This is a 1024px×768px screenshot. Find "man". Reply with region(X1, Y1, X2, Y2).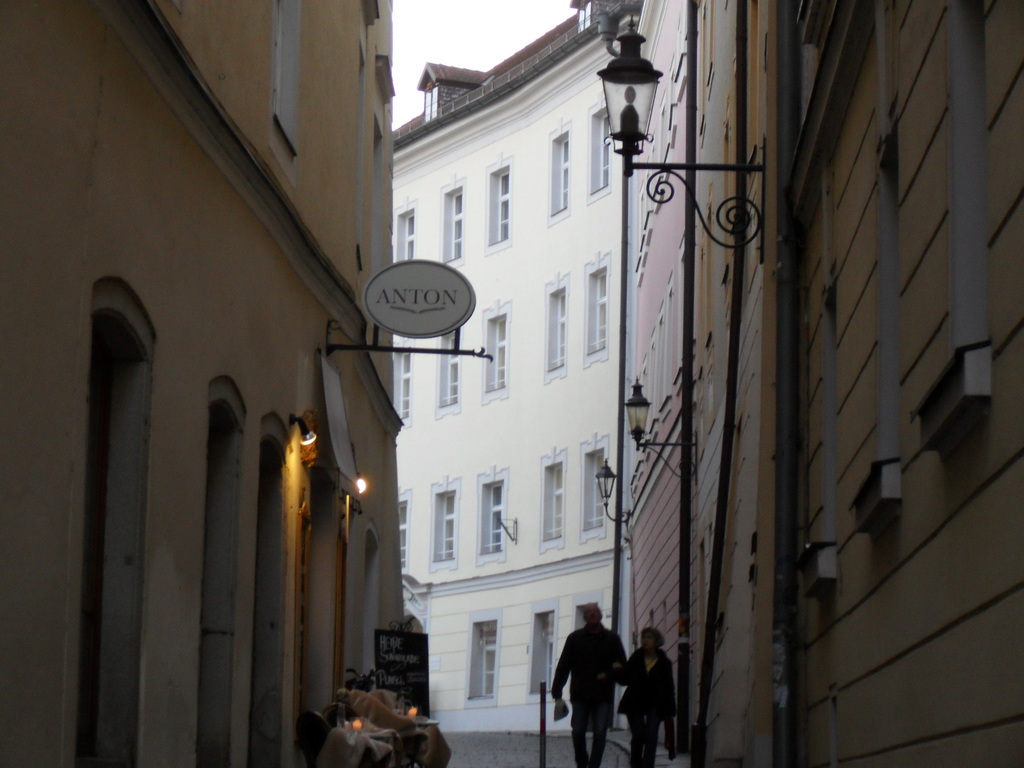
region(557, 601, 634, 760).
